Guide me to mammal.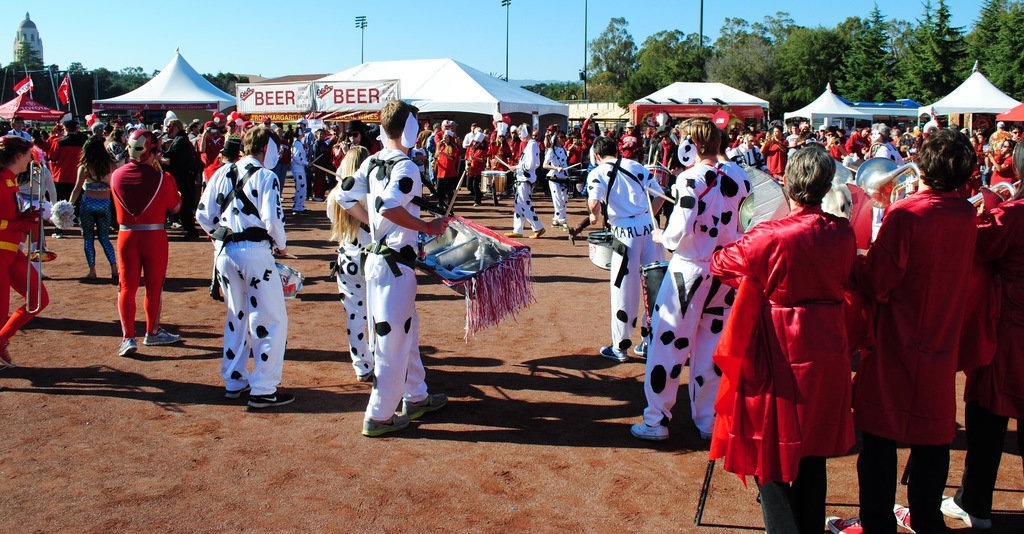
Guidance: [left=4, top=115, right=31, bottom=139].
